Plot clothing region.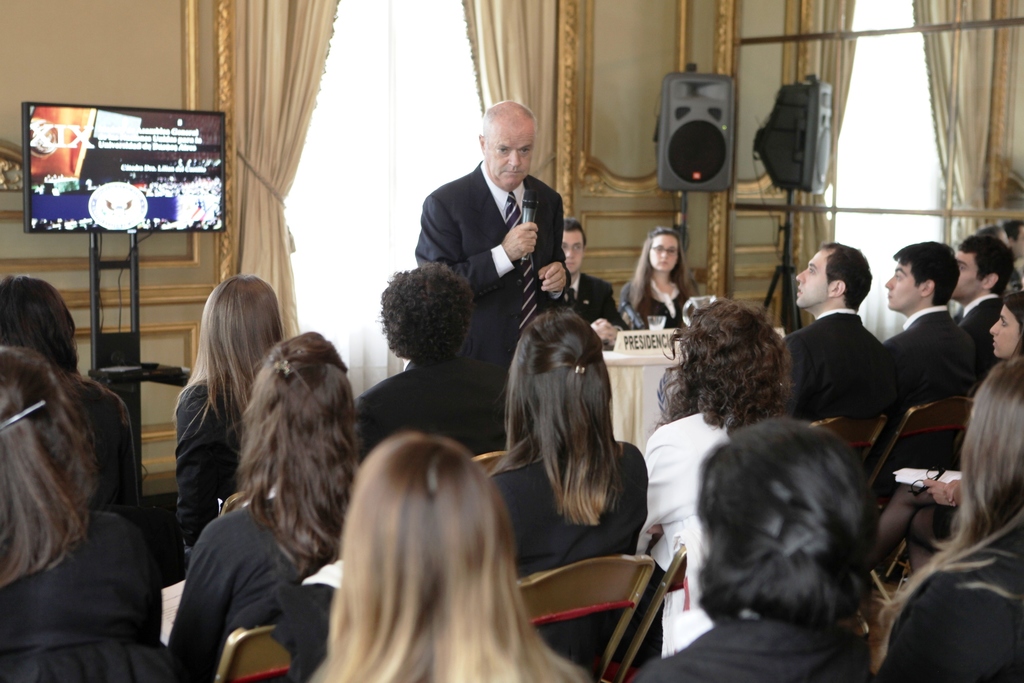
Plotted at select_region(481, 428, 645, 682).
